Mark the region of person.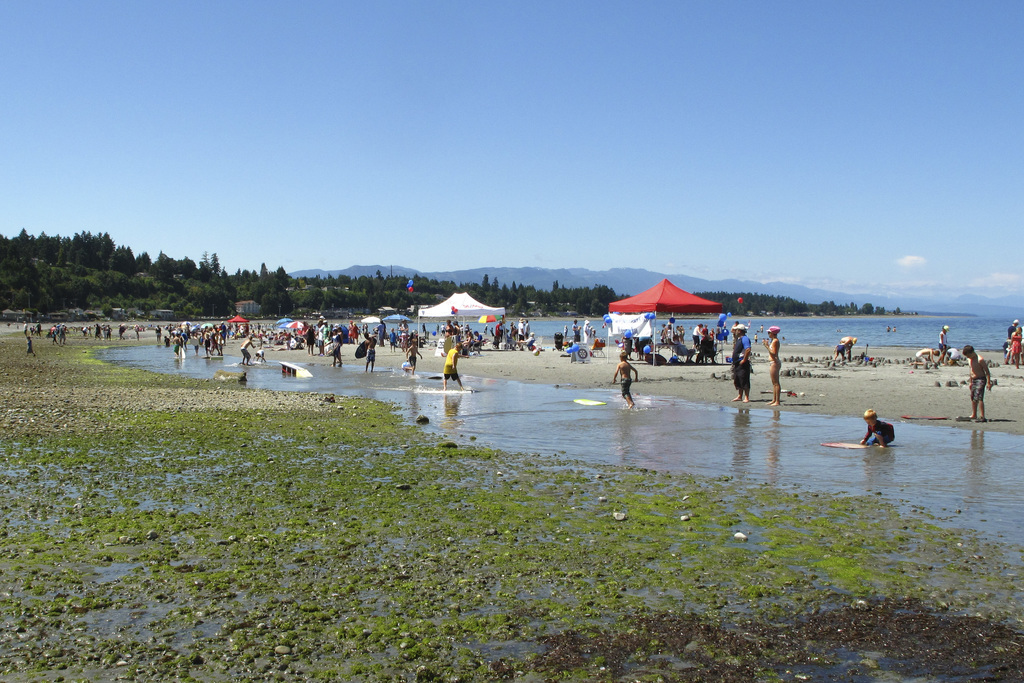
Region: 390,322,397,350.
